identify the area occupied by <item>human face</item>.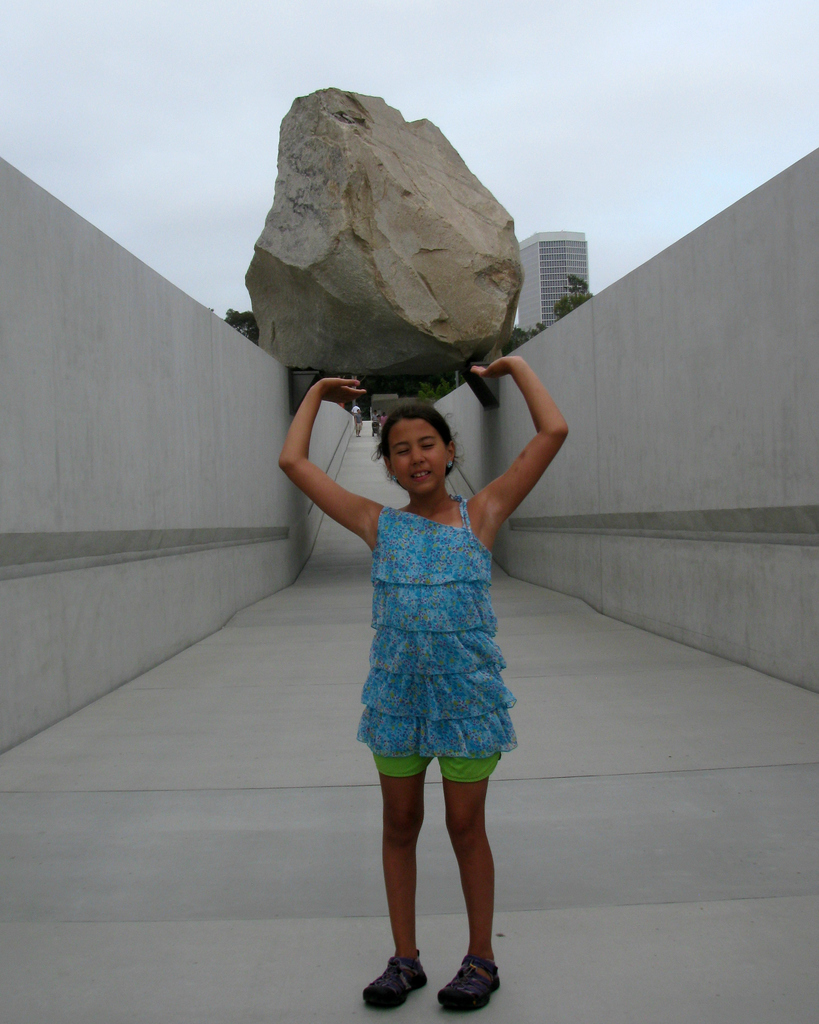
Area: (x1=387, y1=419, x2=445, y2=494).
